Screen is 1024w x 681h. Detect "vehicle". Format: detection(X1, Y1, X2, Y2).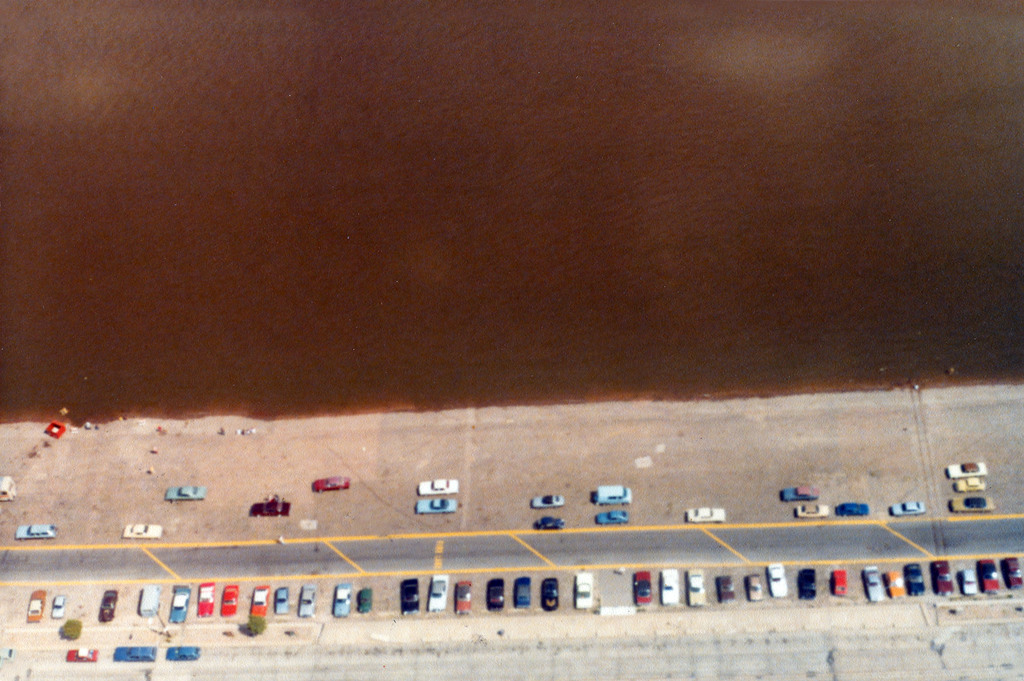
detection(840, 501, 870, 517).
